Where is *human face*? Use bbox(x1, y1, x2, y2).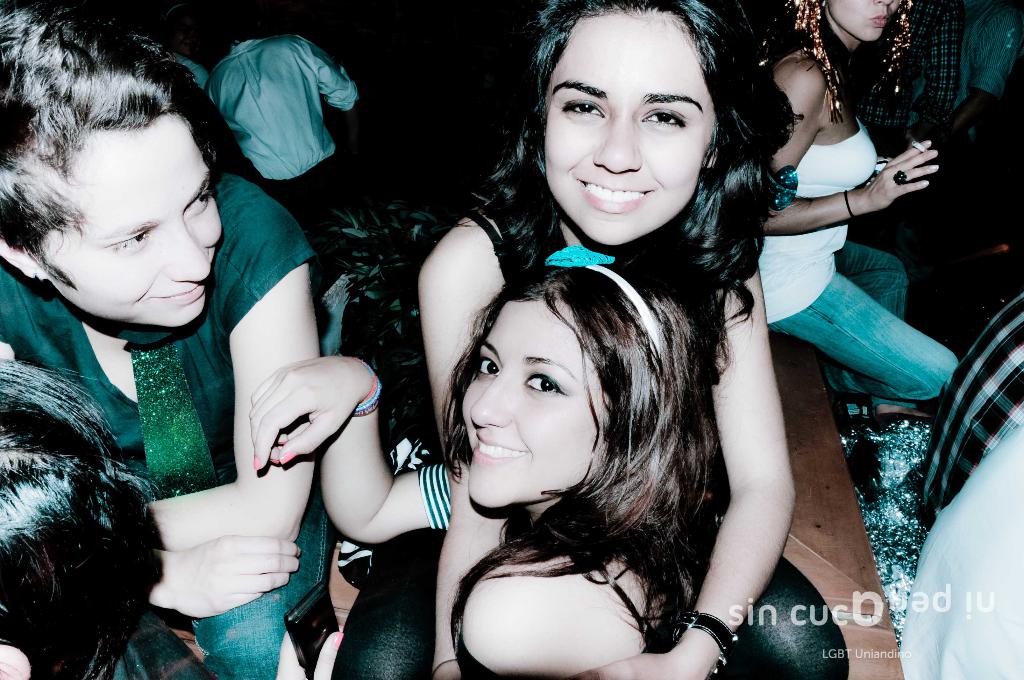
bbox(833, 0, 905, 39).
